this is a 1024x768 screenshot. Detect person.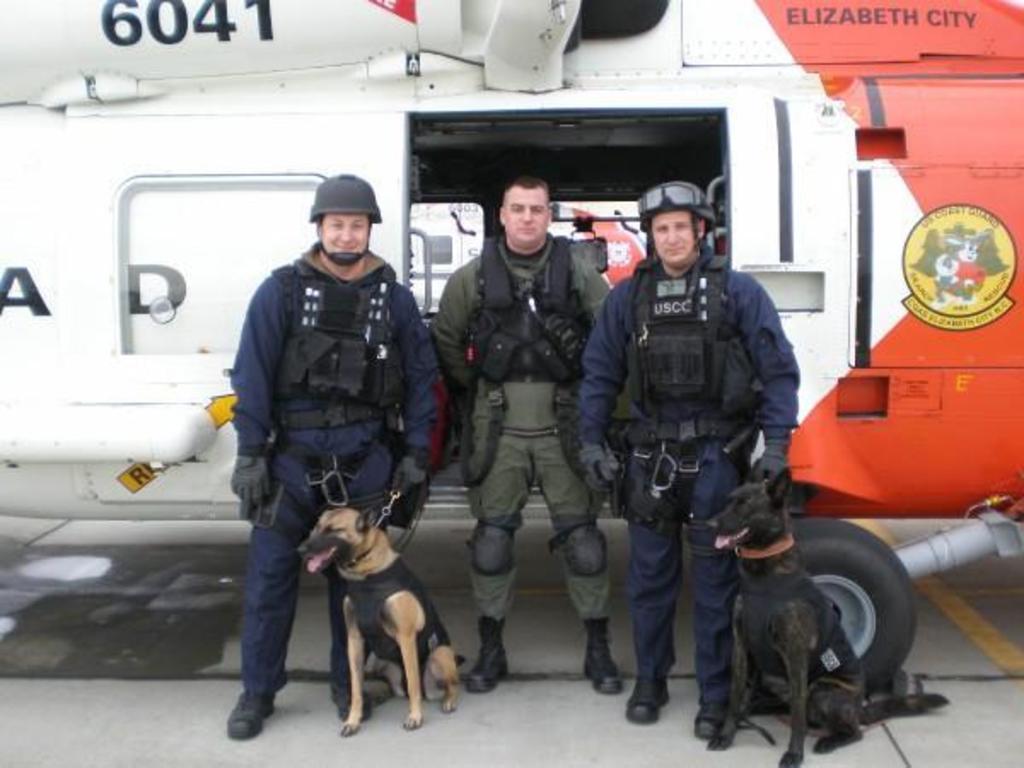
Rect(570, 183, 800, 739).
